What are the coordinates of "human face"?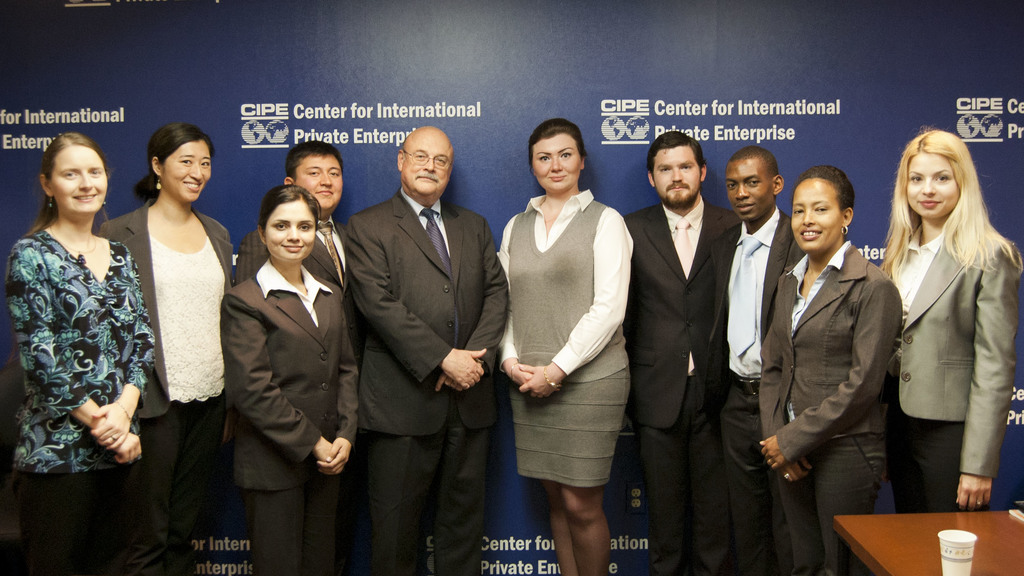
bbox=[402, 140, 448, 197].
